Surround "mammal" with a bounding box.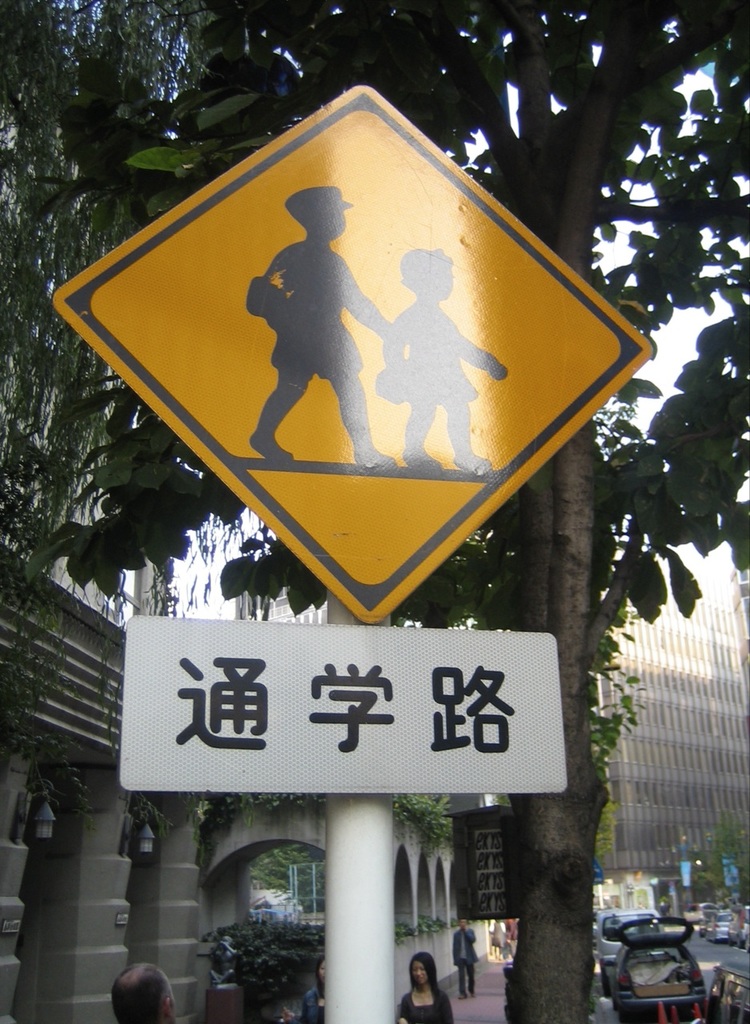
bbox=(235, 188, 383, 436).
